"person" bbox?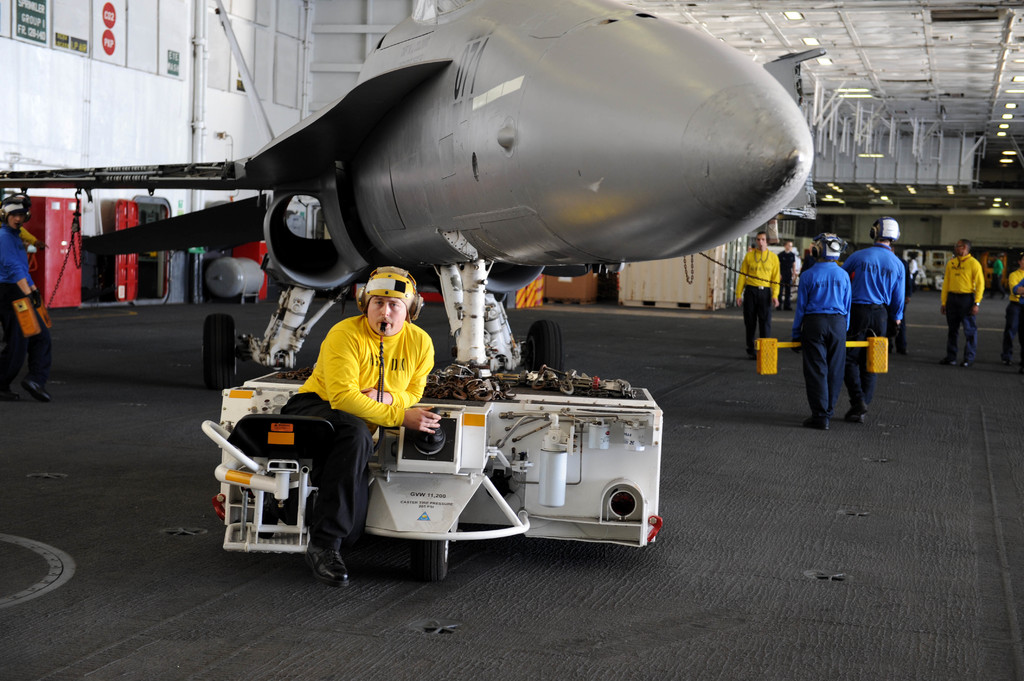
BBox(939, 237, 985, 364)
